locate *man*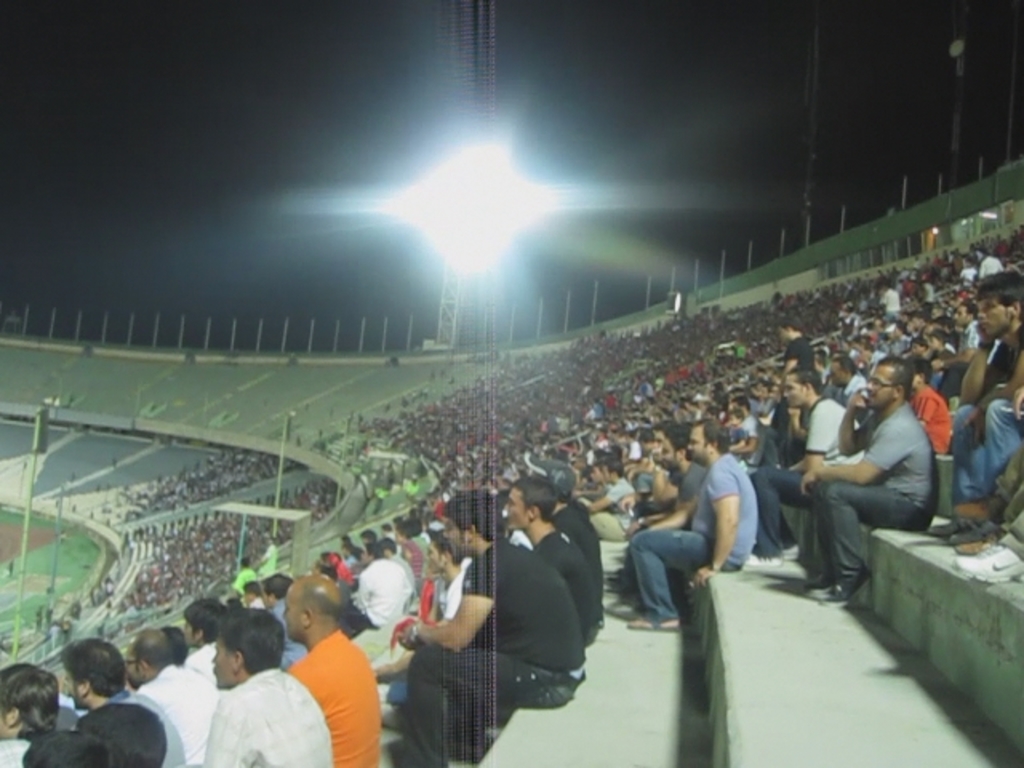
[left=282, top=571, right=379, bottom=766]
